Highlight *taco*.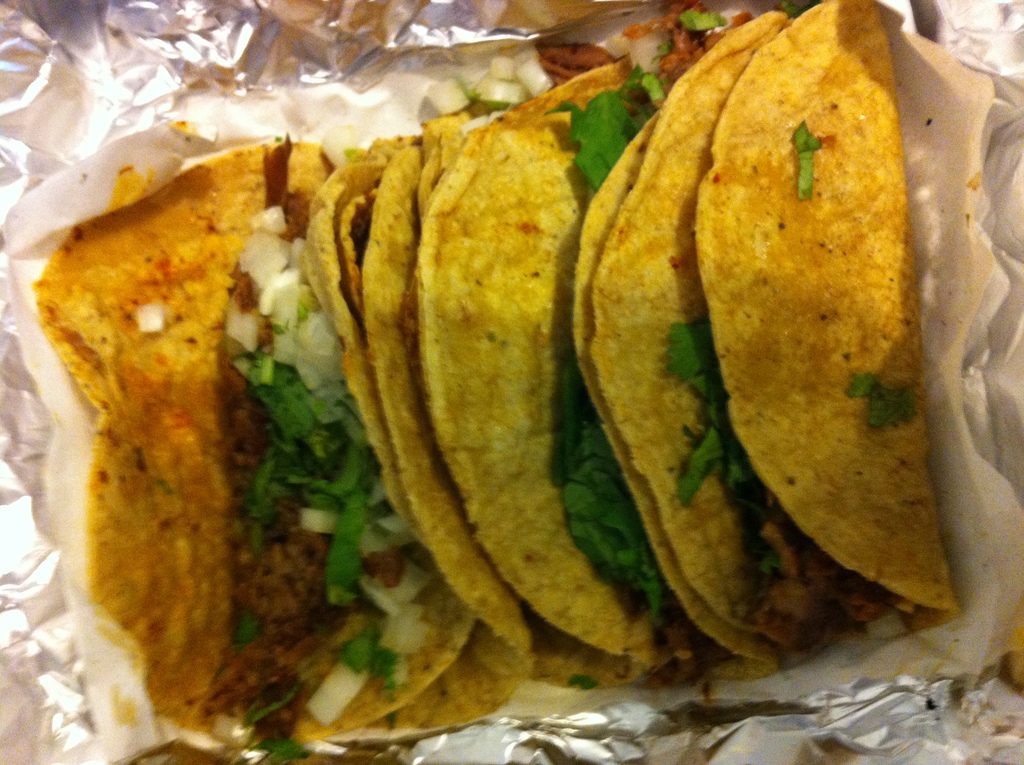
Highlighted region: BBox(386, 56, 676, 705).
